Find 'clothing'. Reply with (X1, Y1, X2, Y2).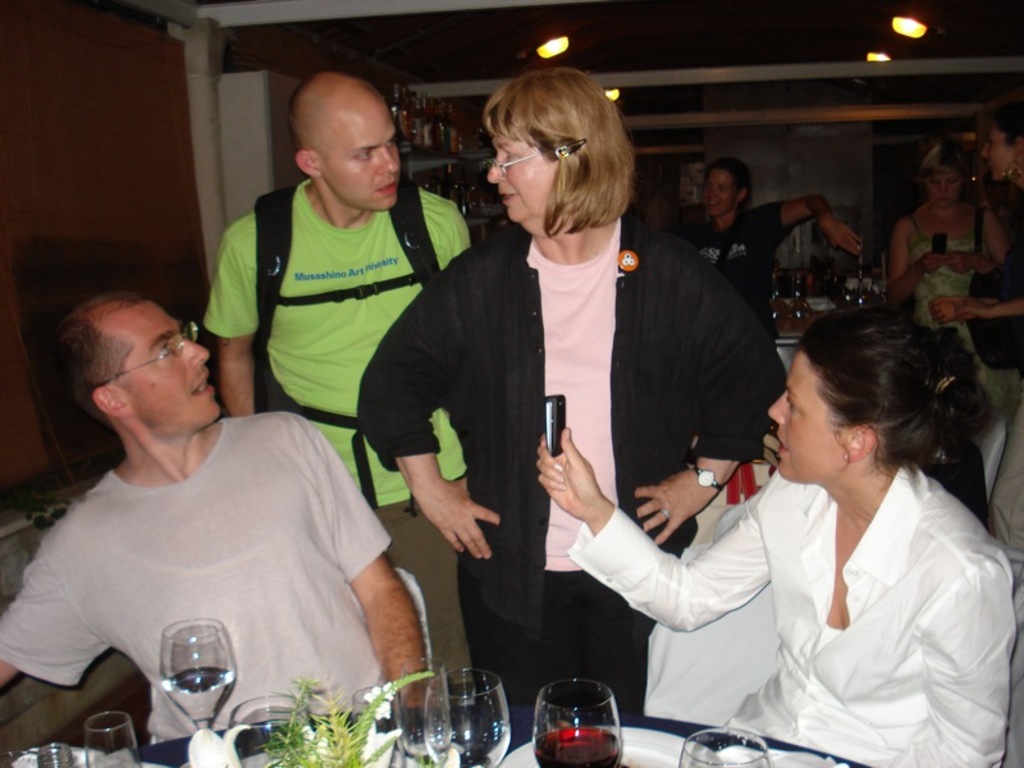
(968, 174, 1023, 554).
